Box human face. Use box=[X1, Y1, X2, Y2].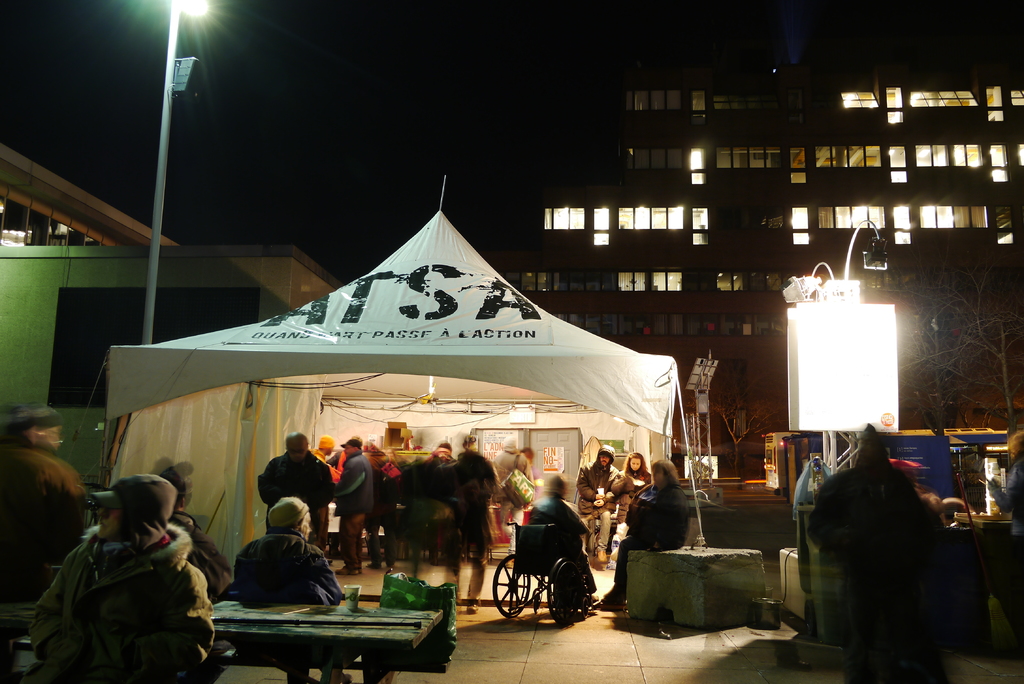
box=[96, 496, 129, 536].
